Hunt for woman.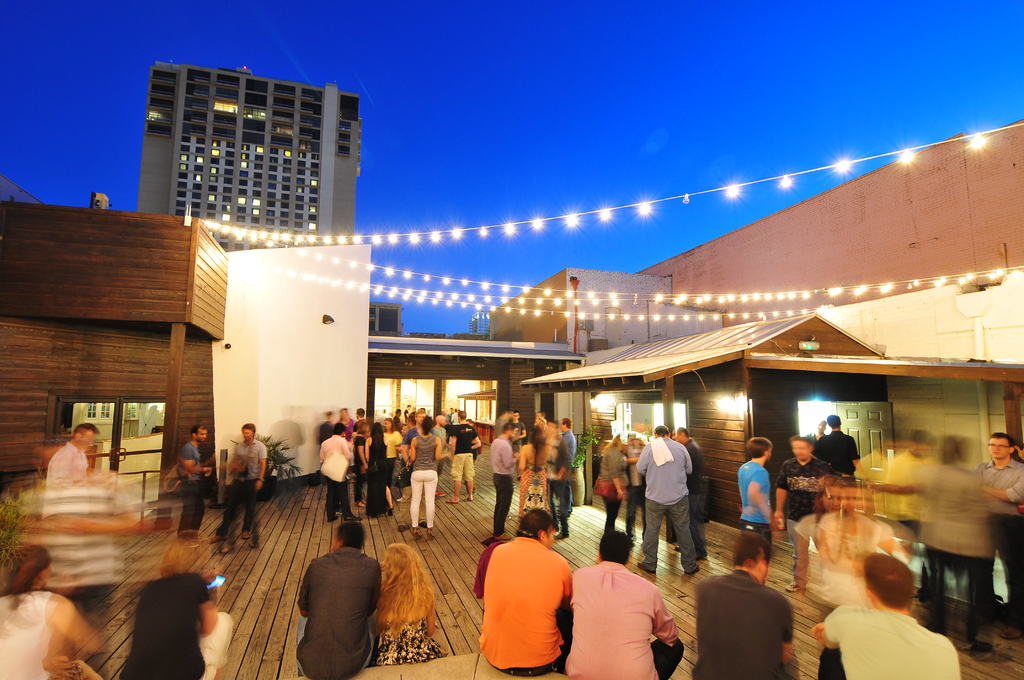
Hunted down at x1=116 y1=528 x2=237 y2=679.
